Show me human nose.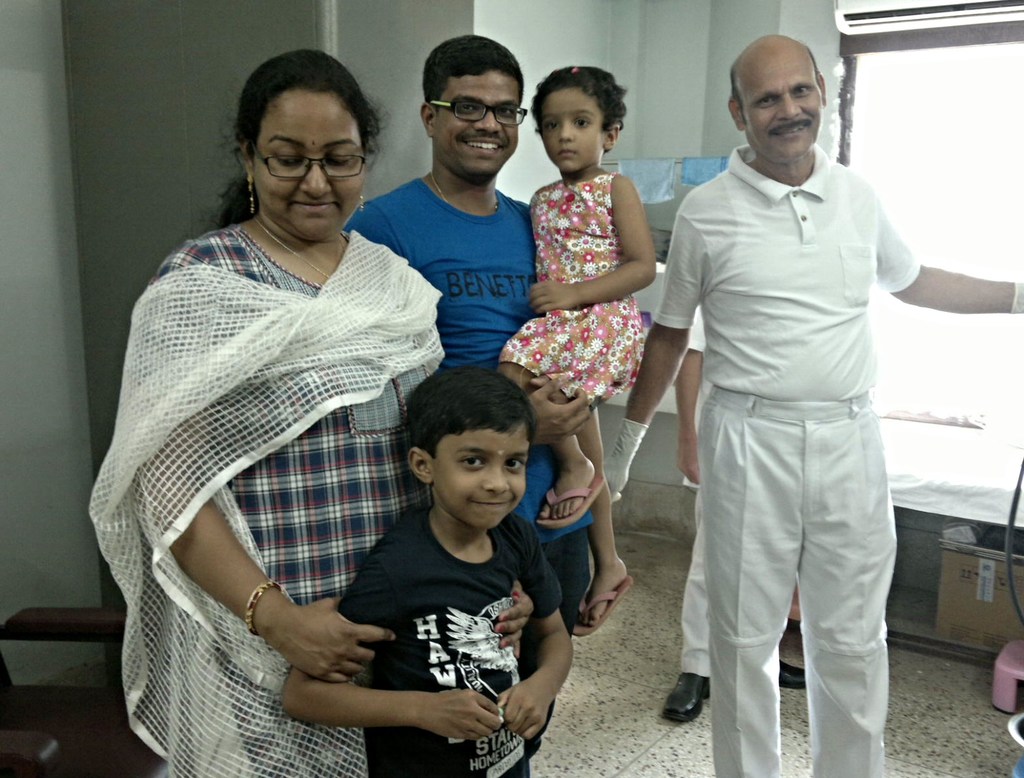
human nose is here: <region>770, 89, 802, 119</region>.
